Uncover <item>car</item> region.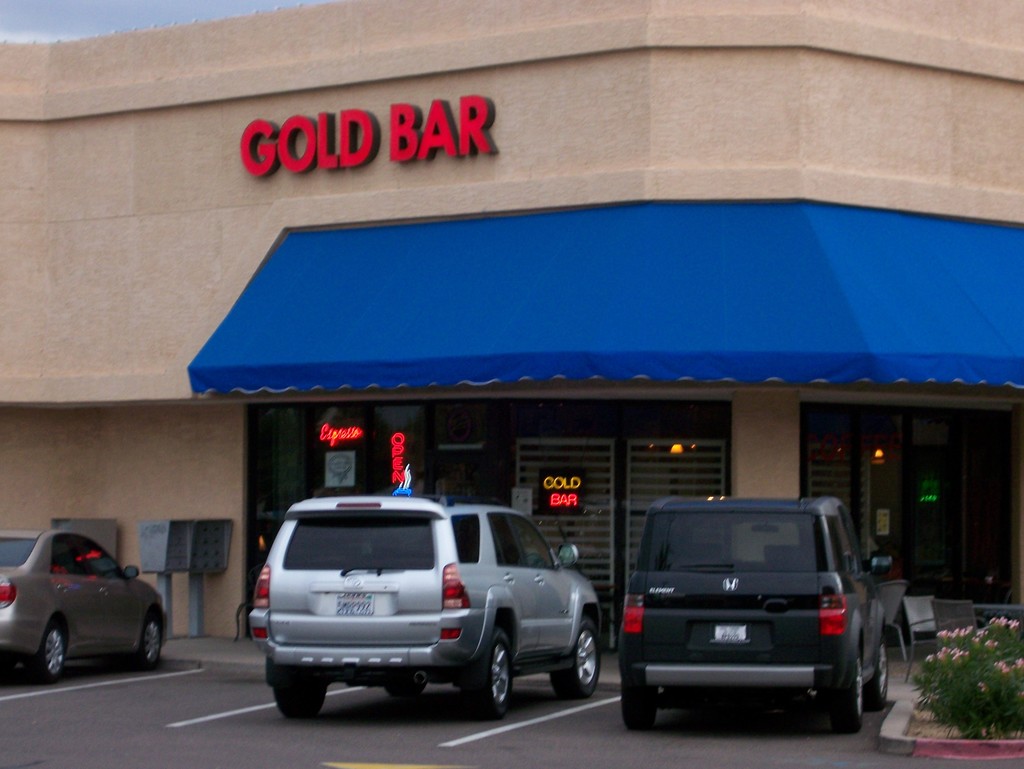
Uncovered: 232,496,617,727.
